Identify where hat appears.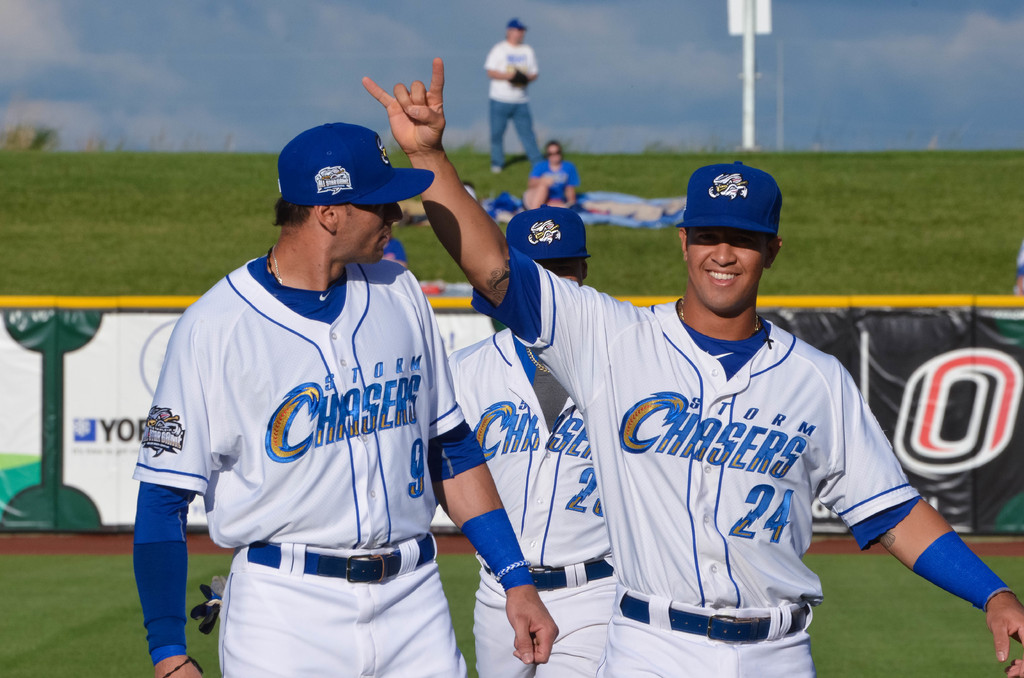
Appears at 509, 205, 590, 260.
